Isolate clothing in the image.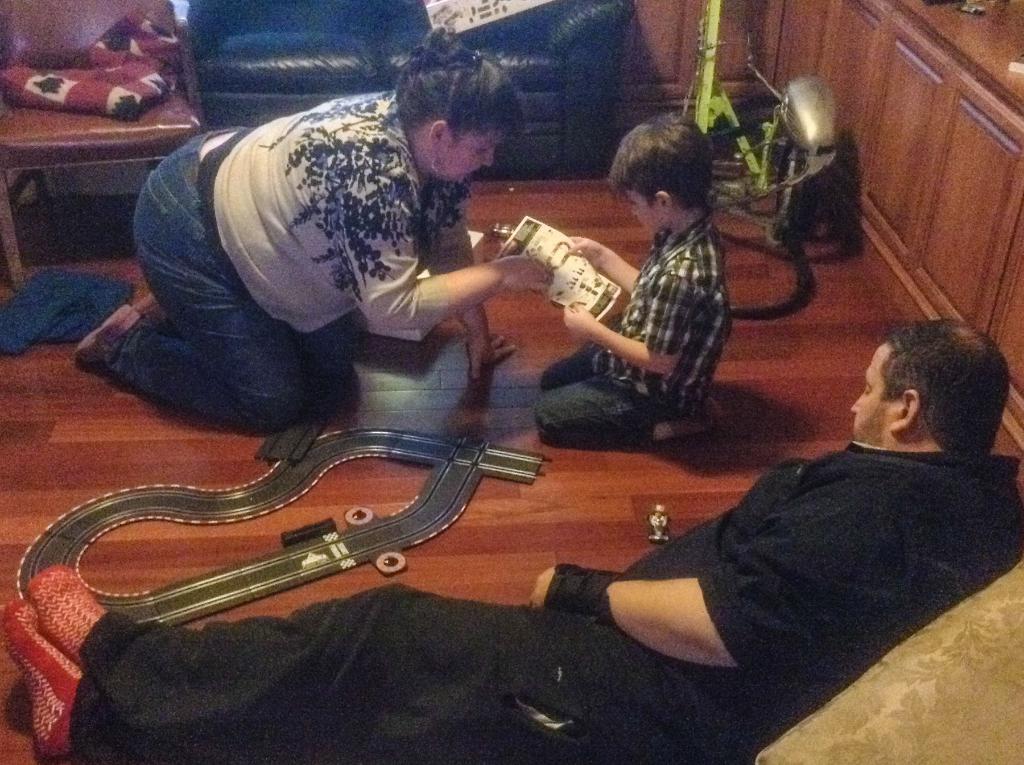
Isolated region: bbox(74, 440, 1023, 764).
